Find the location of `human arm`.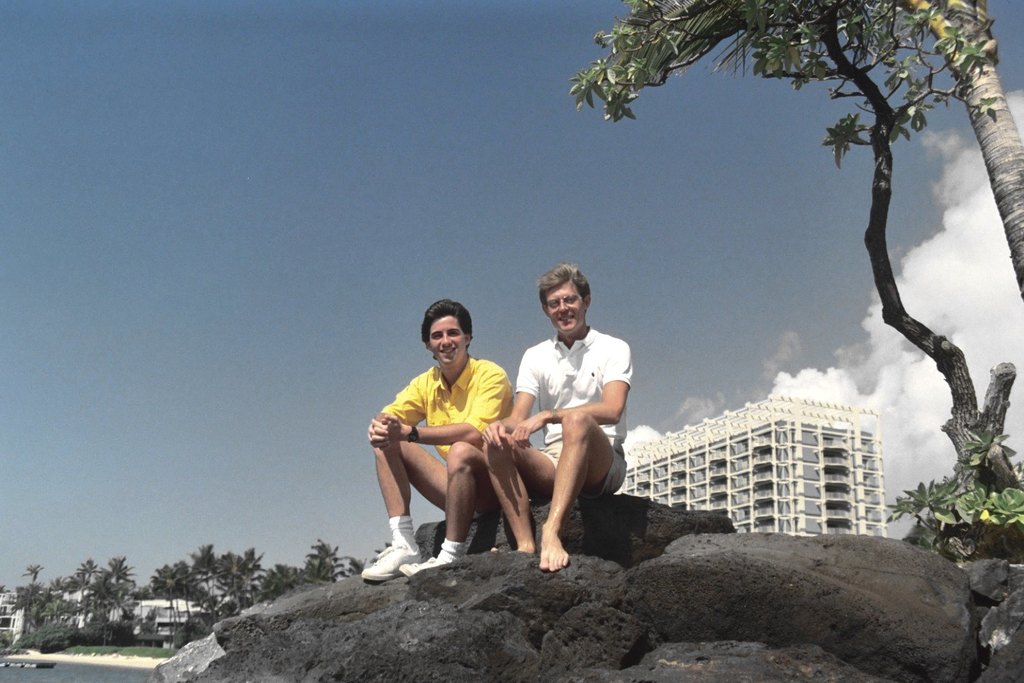
Location: 509 338 632 449.
